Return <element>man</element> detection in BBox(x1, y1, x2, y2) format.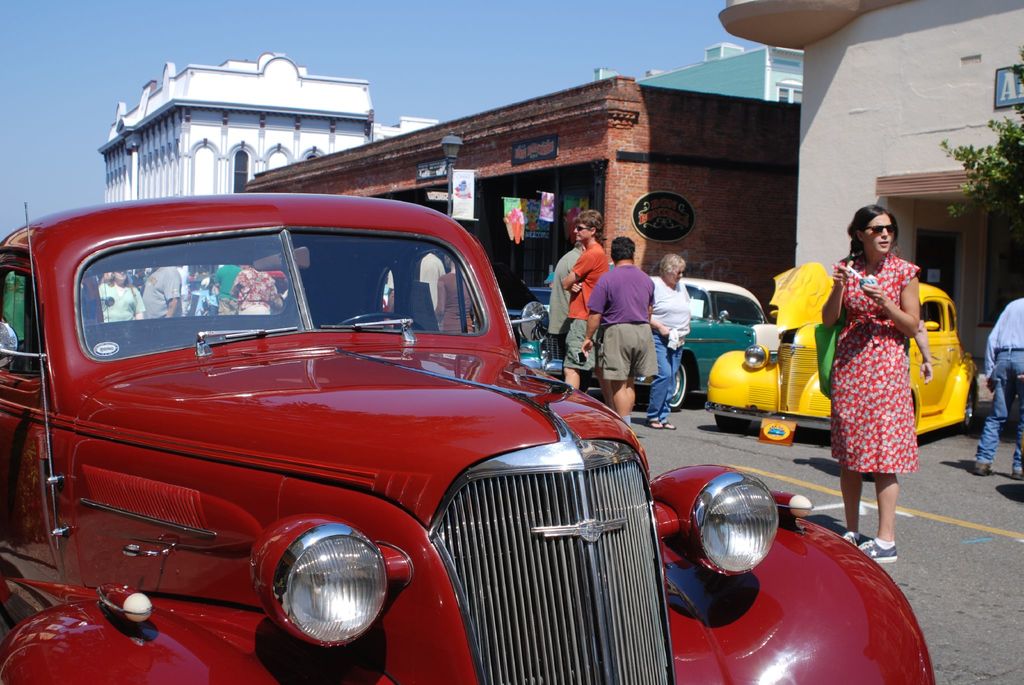
BBox(420, 254, 449, 312).
